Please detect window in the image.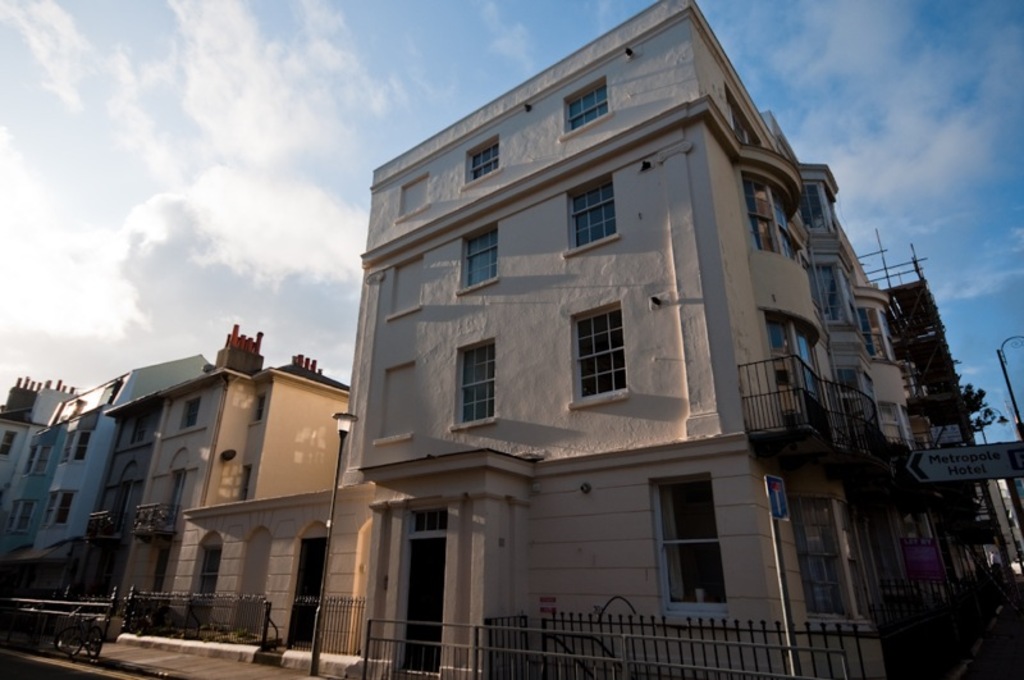
[826, 492, 896, 634].
